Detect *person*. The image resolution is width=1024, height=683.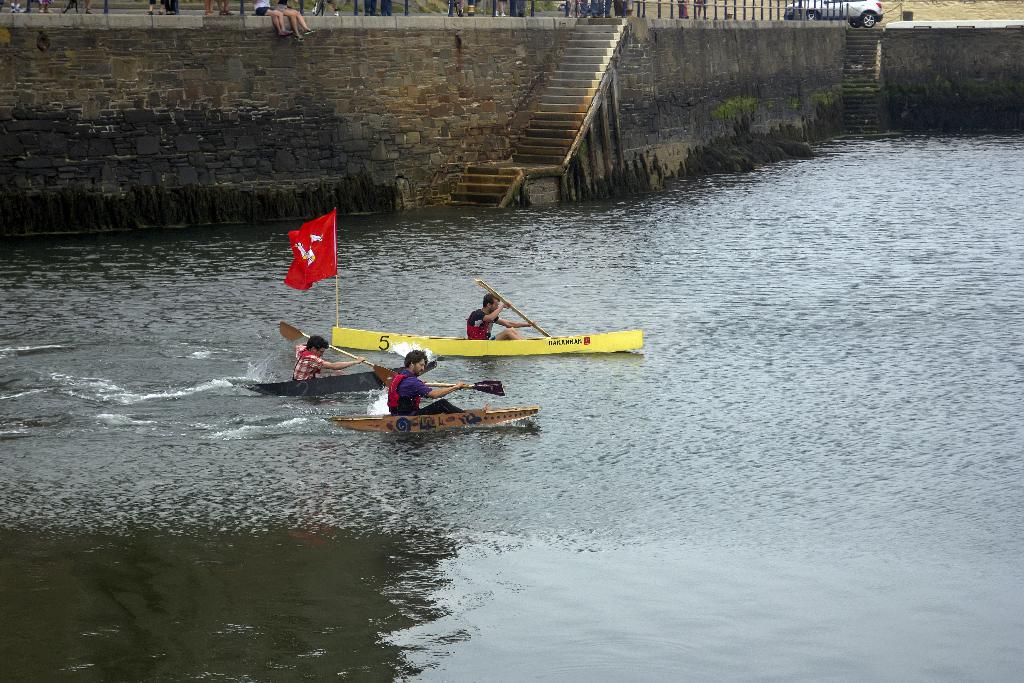
{"left": 289, "top": 332, "right": 368, "bottom": 379}.
